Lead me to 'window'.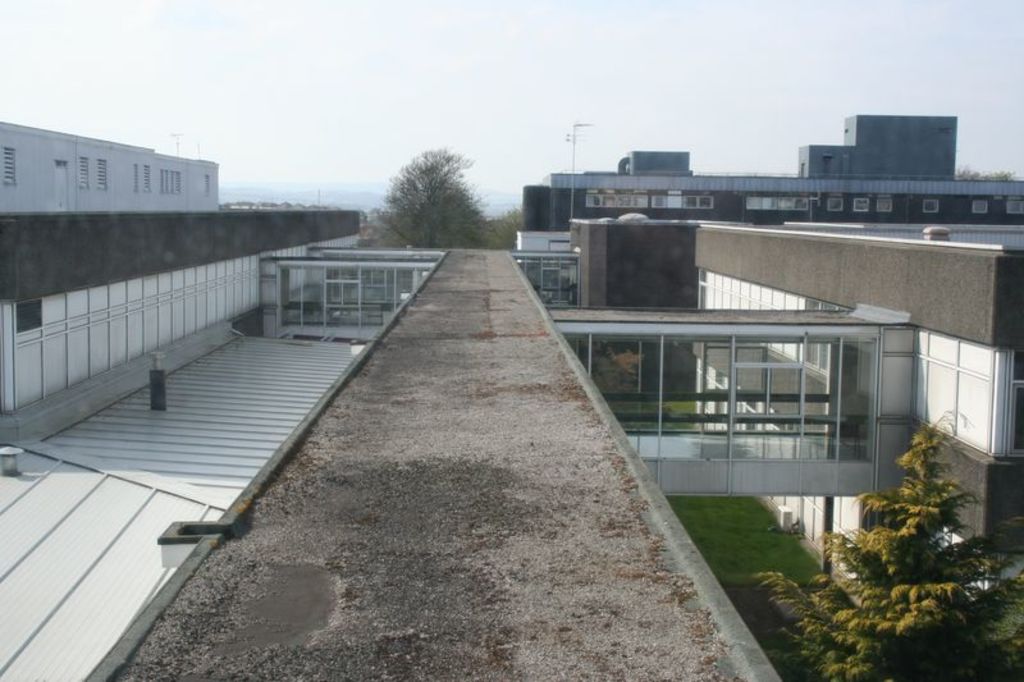
Lead to l=744, t=192, r=810, b=210.
